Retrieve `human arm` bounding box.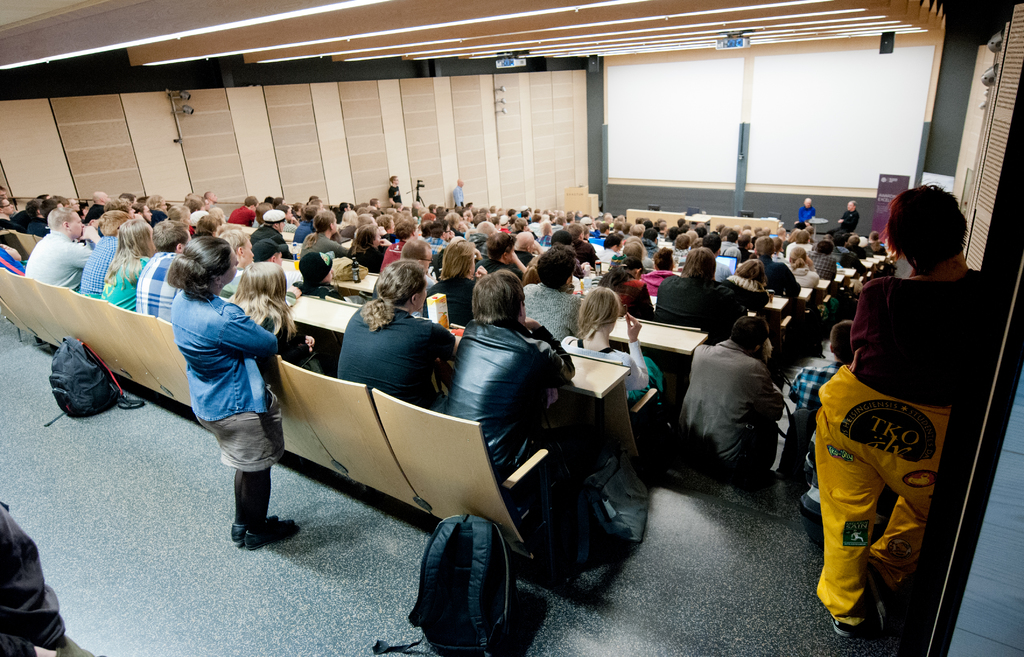
Bounding box: <box>519,309,577,396</box>.
